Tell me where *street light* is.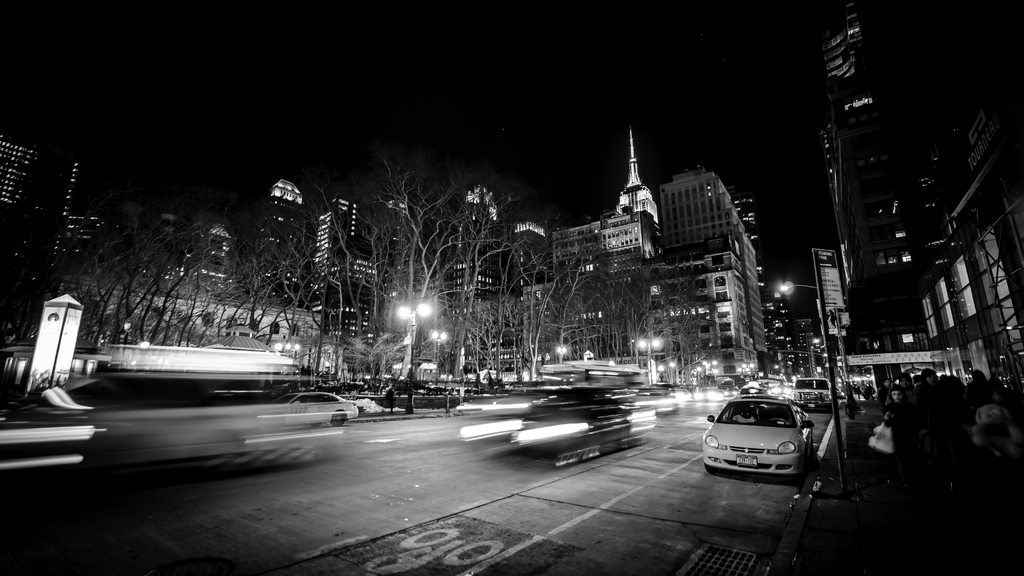
*street light* is at <region>427, 331, 444, 381</region>.
